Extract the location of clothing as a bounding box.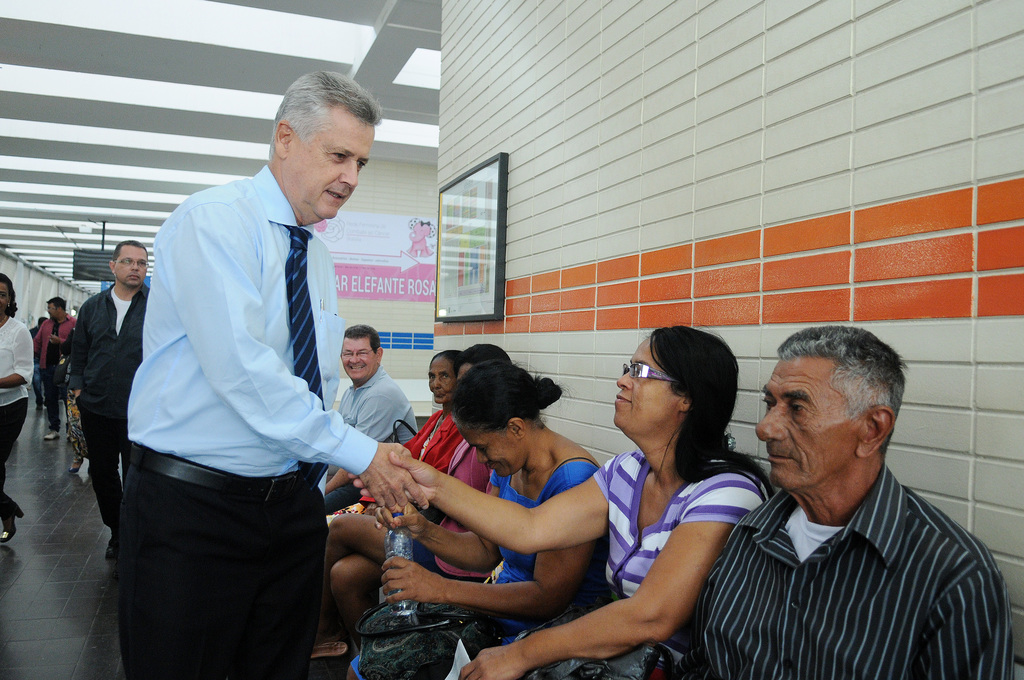
select_region(2, 393, 28, 512).
